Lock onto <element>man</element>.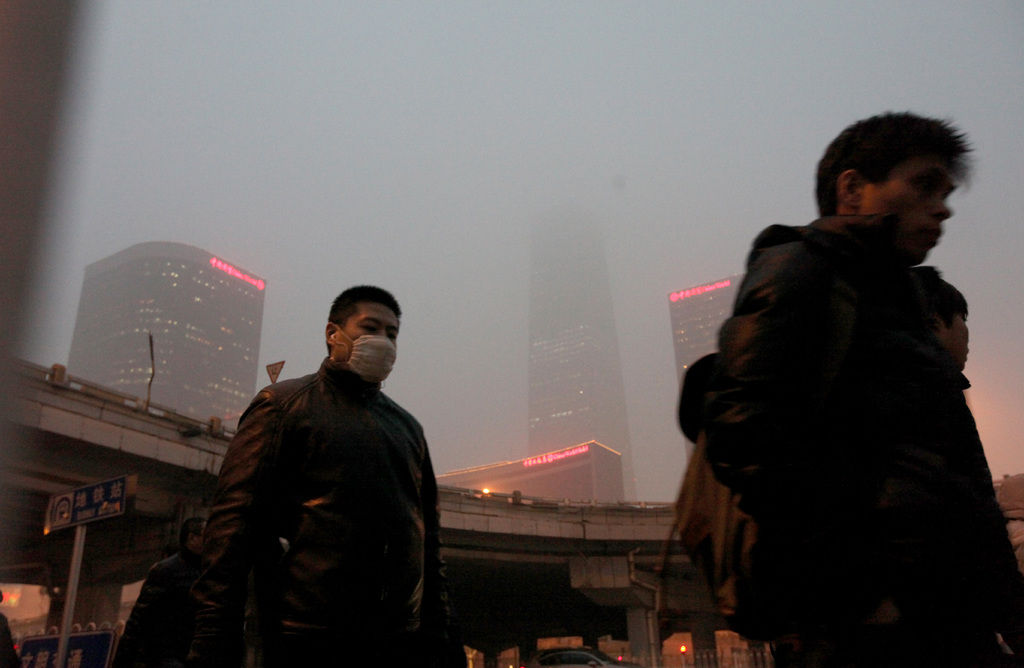
Locked: box=[190, 283, 470, 667].
